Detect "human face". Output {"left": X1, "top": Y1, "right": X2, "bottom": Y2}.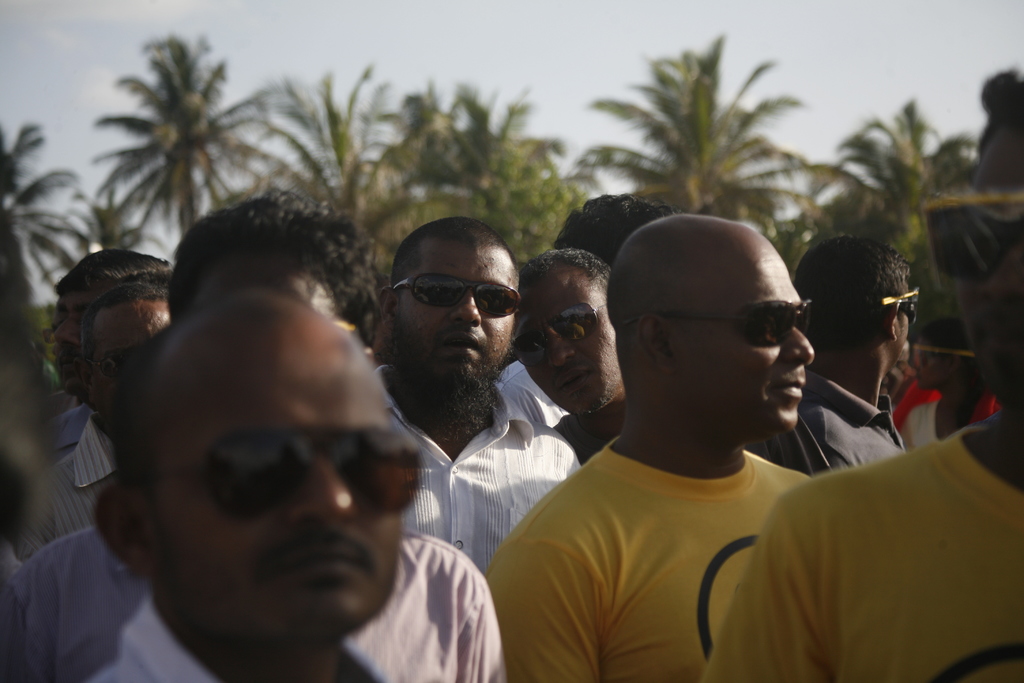
{"left": 664, "top": 242, "right": 815, "bottom": 435}.
